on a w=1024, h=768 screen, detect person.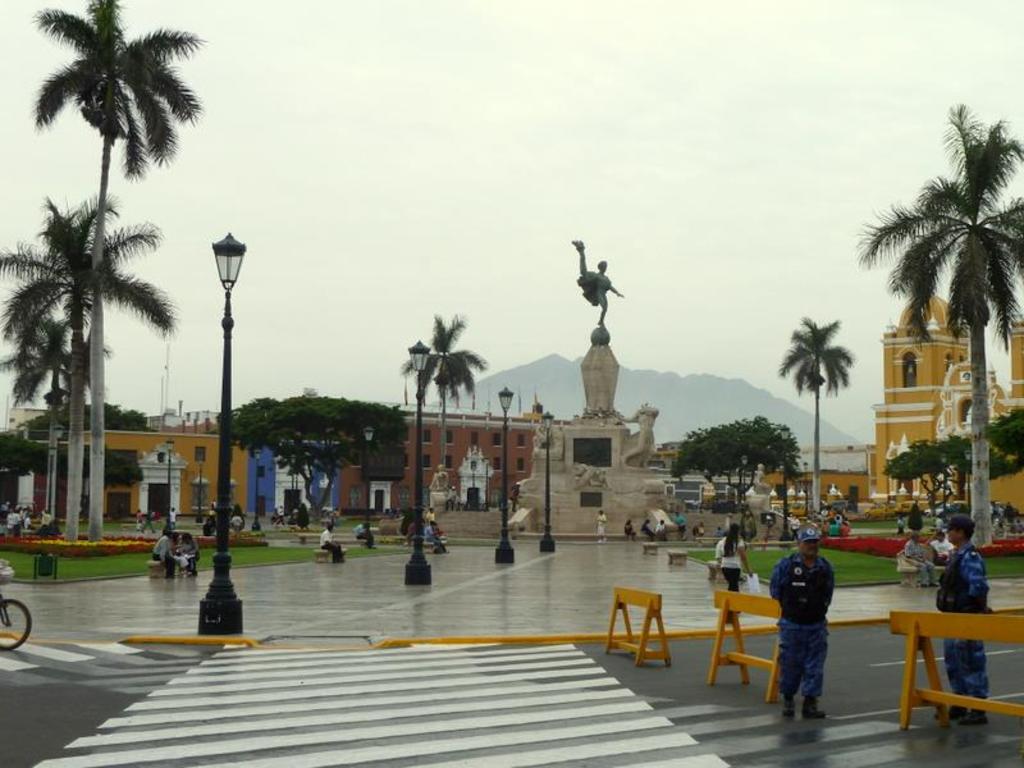
bbox=(324, 522, 351, 562).
